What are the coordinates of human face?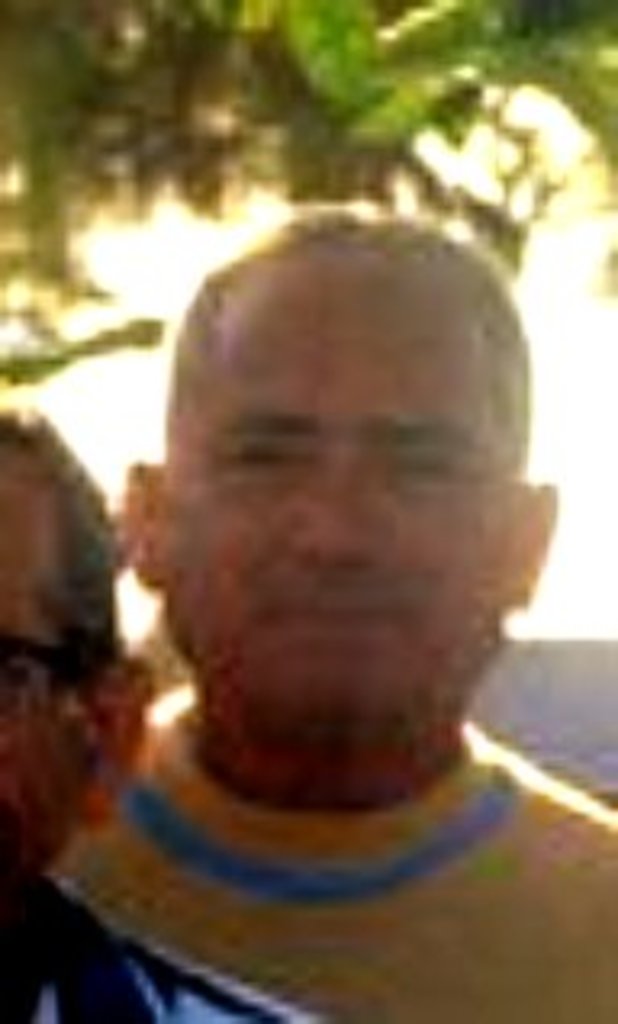
(x1=0, y1=467, x2=80, y2=889).
